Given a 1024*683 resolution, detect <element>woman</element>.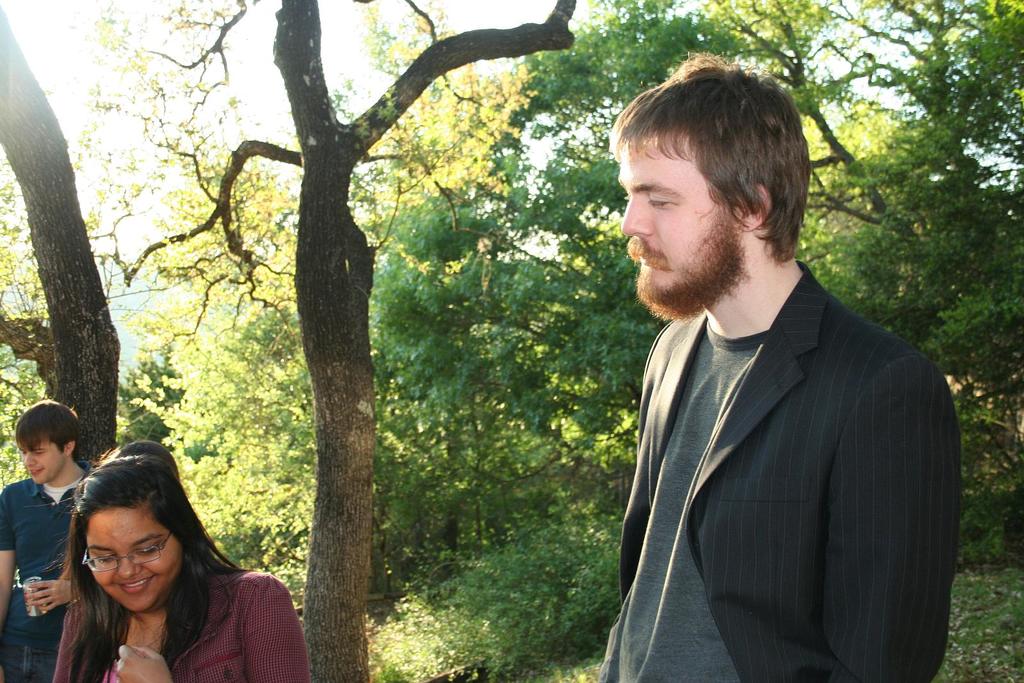
[x1=20, y1=442, x2=305, y2=682].
